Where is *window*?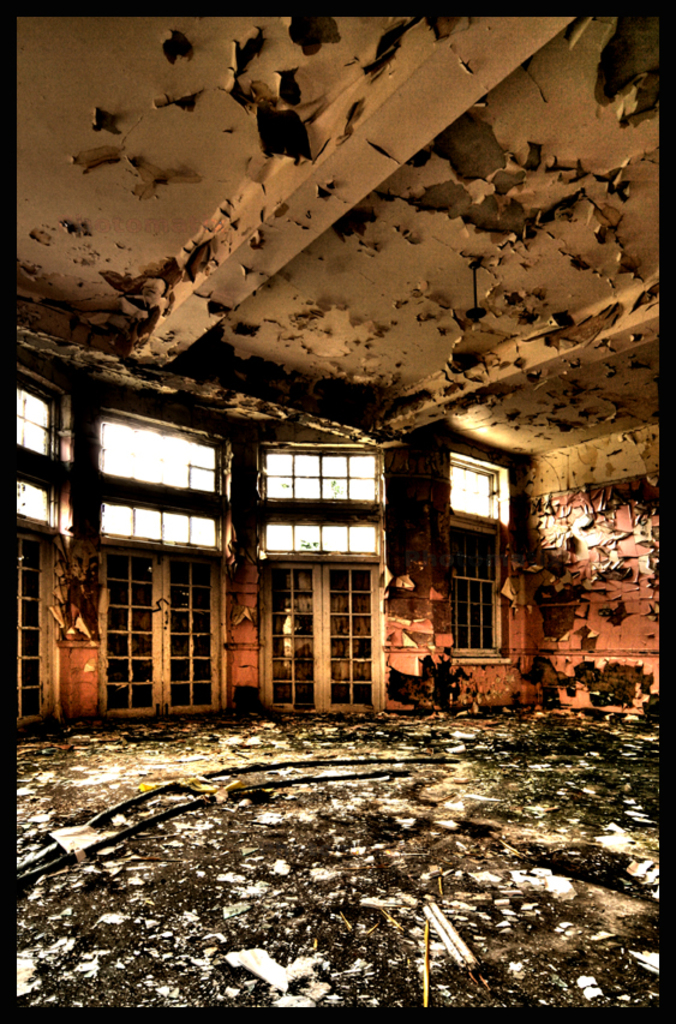
<bbox>438, 447, 512, 661</bbox>.
